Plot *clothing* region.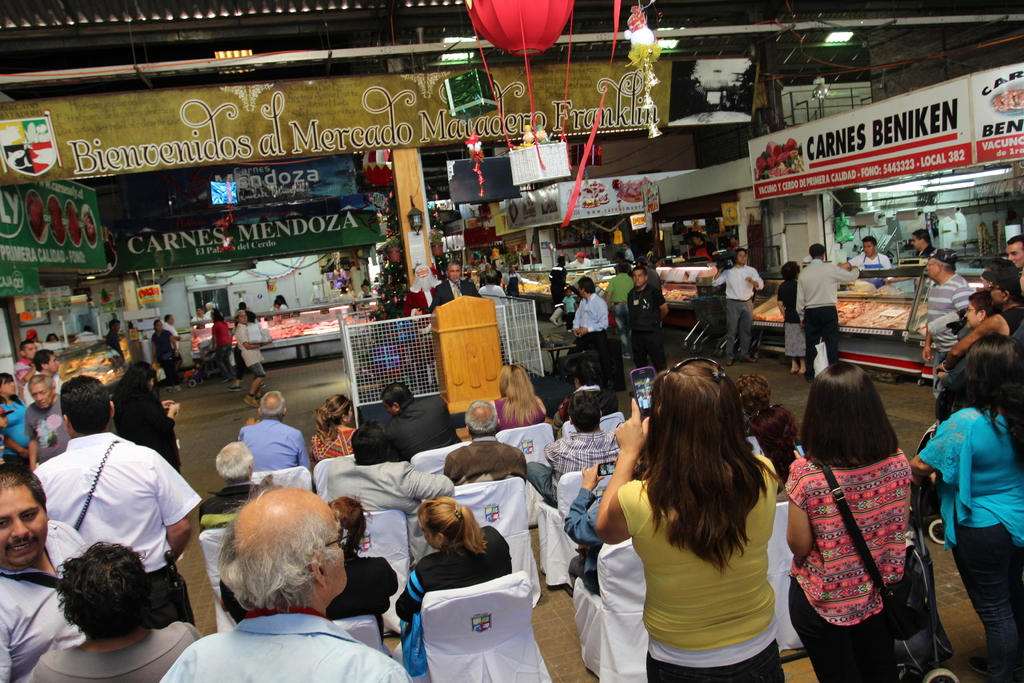
Plotted at bbox=[915, 400, 1023, 670].
